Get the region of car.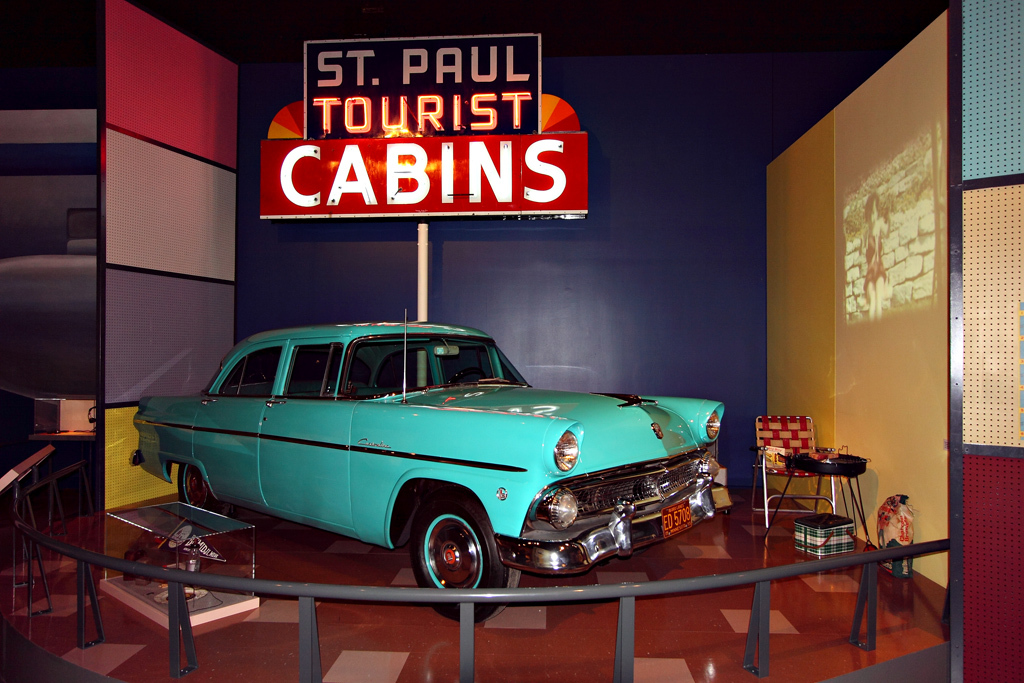
box=[132, 316, 752, 598].
